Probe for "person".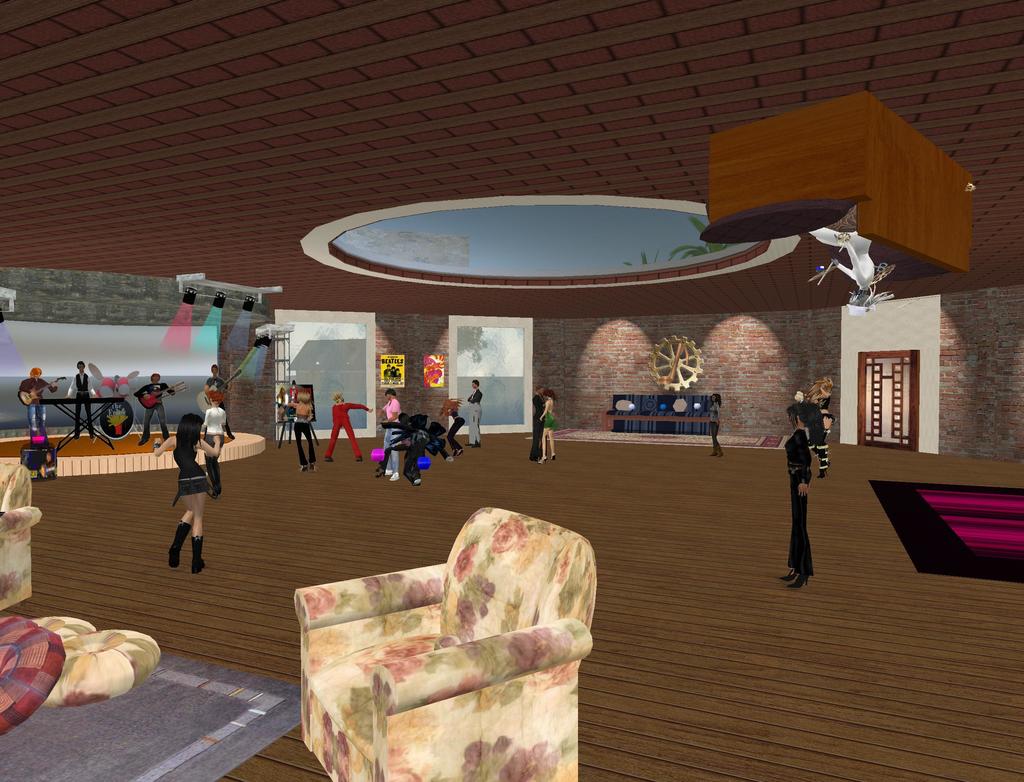
Probe result: [284,393,319,469].
